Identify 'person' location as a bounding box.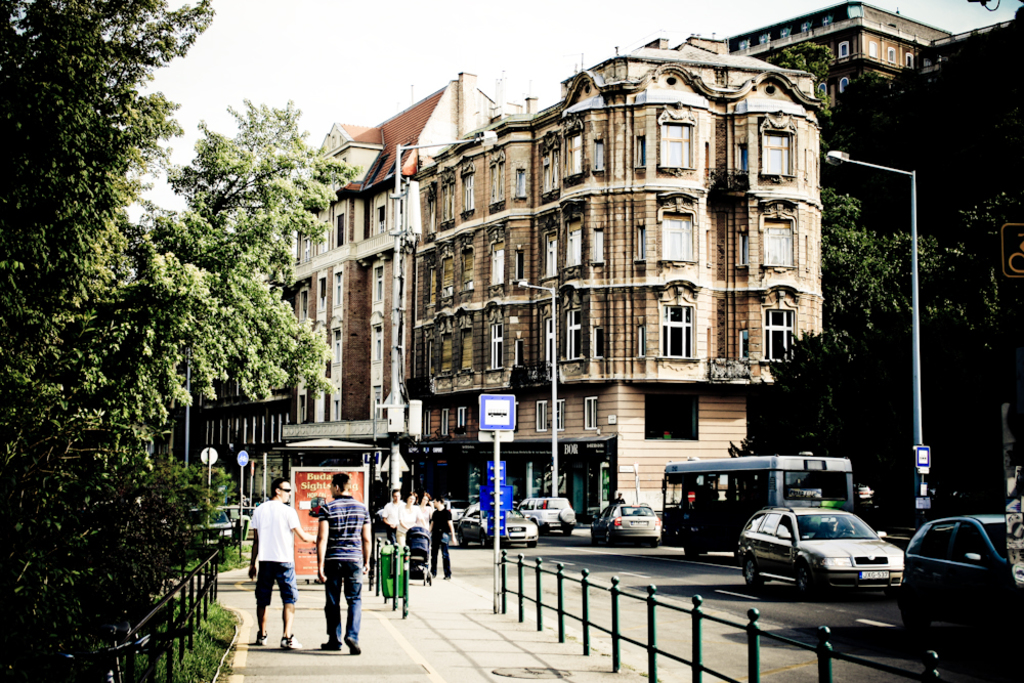
(left=380, top=488, right=407, bottom=543).
